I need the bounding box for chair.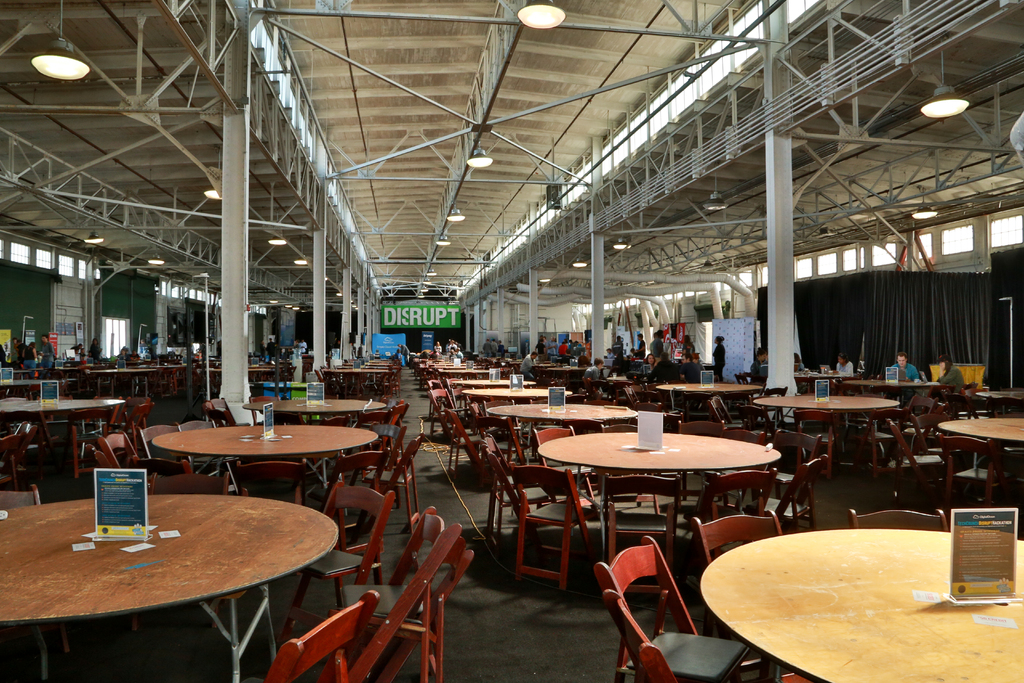
Here it is: {"left": 231, "top": 457, "right": 306, "bottom": 504}.
